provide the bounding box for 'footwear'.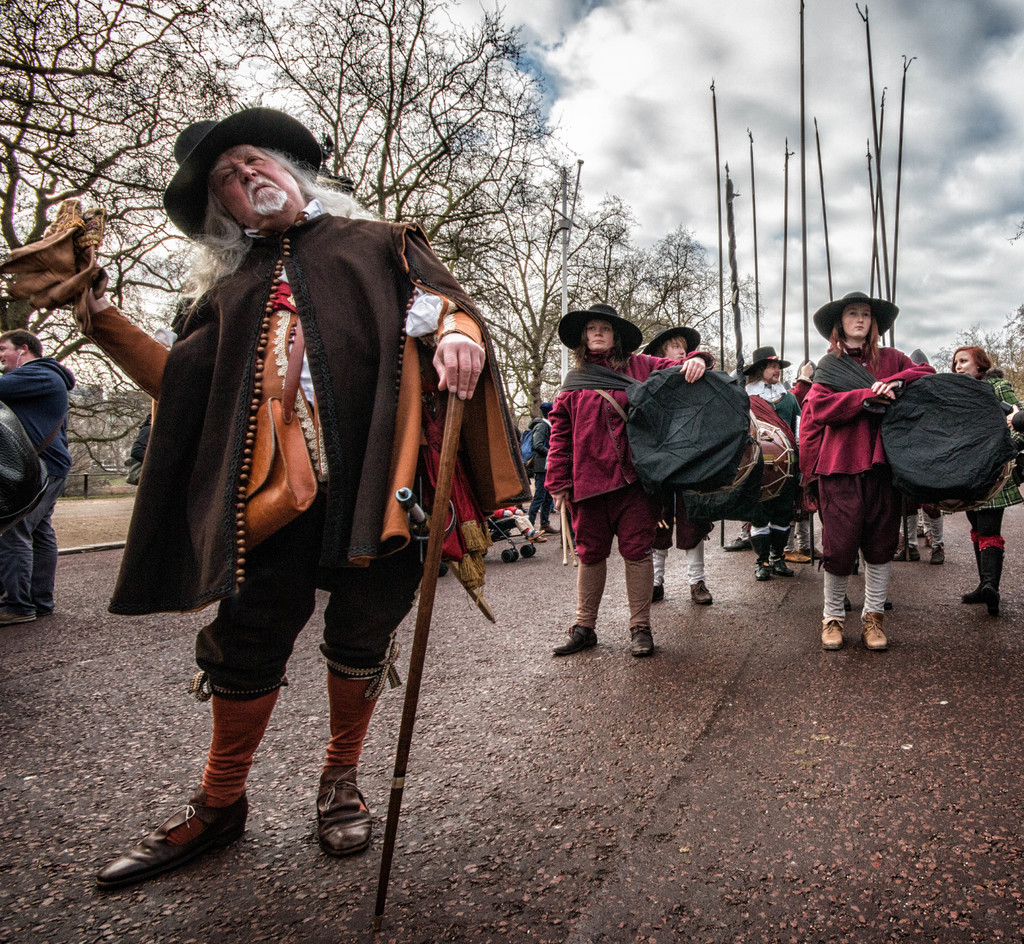
(left=116, top=784, right=237, bottom=897).
